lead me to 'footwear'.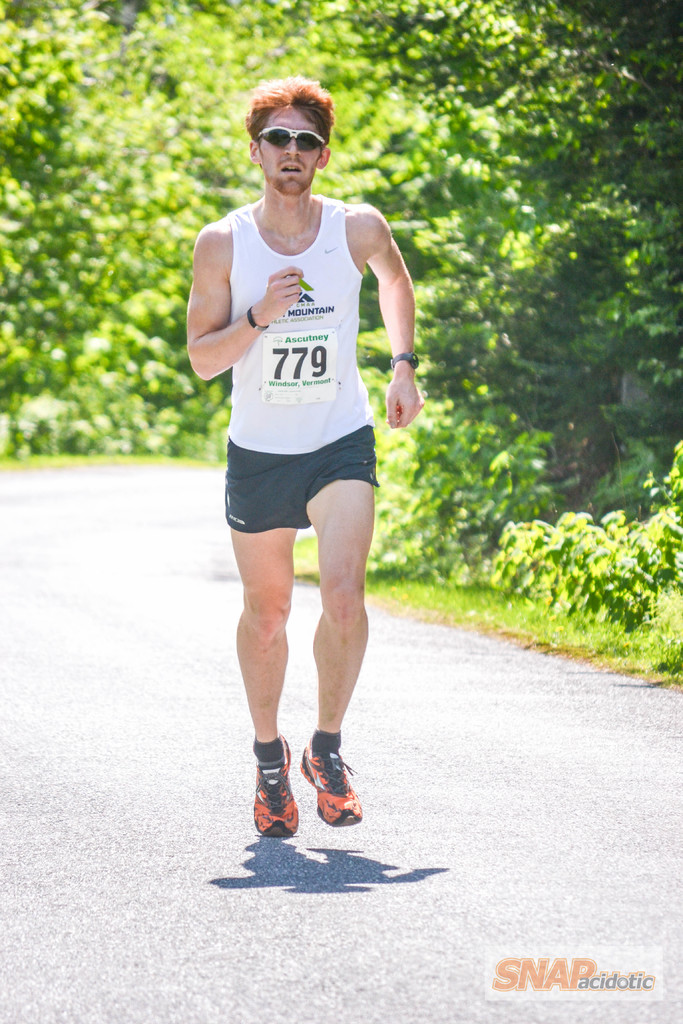
Lead to x1=296, y1=746, x2=359, y2=826.
